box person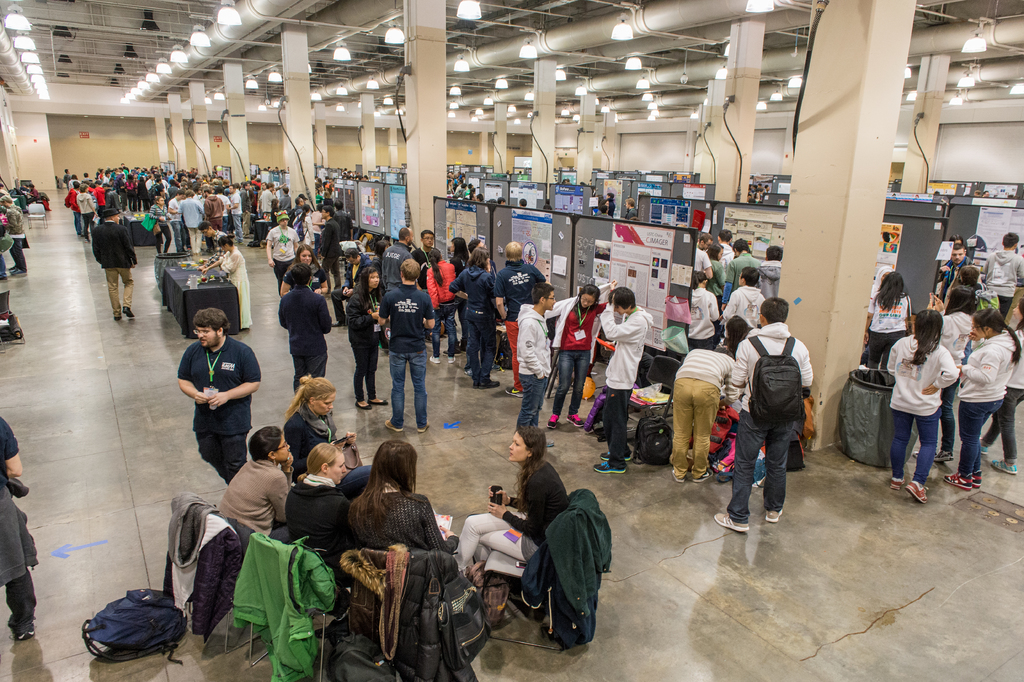
box=[277, 183, 292, 206]
